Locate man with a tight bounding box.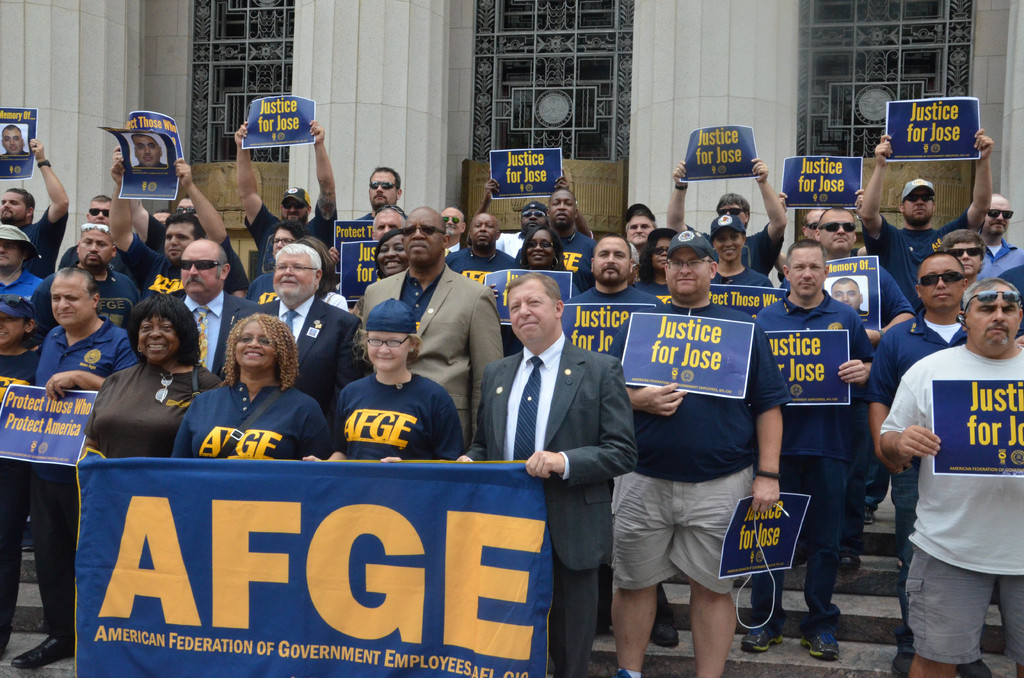
{"x1": 356, "y1": 200, "x2": 504, "y2": 460}.
